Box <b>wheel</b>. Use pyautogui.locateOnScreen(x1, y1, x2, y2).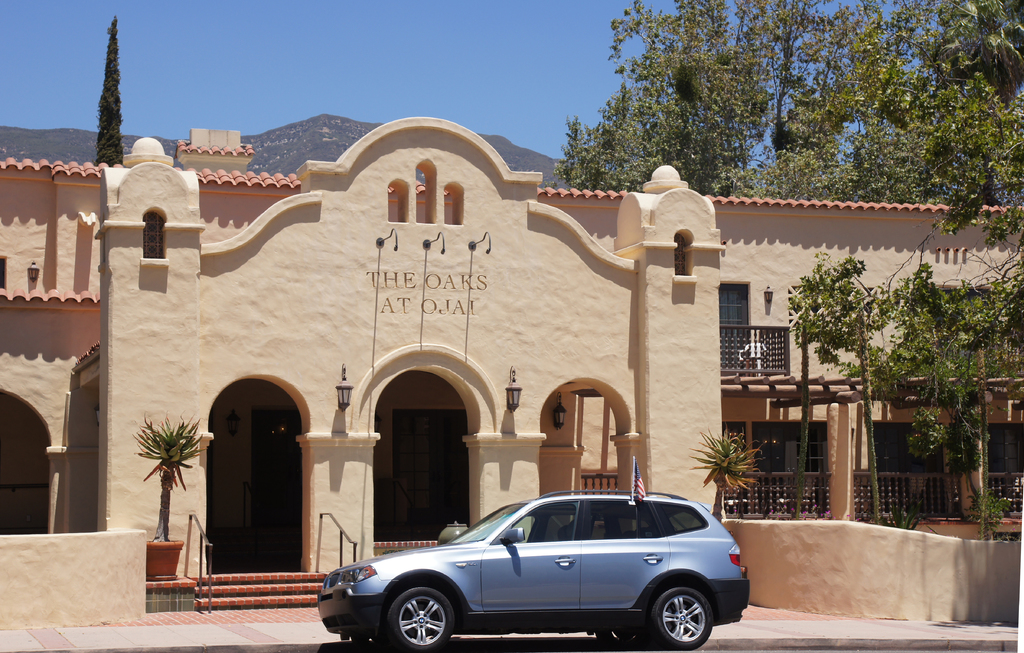
pyautogui.locateOnScreen(639, 583, 719, 652).
